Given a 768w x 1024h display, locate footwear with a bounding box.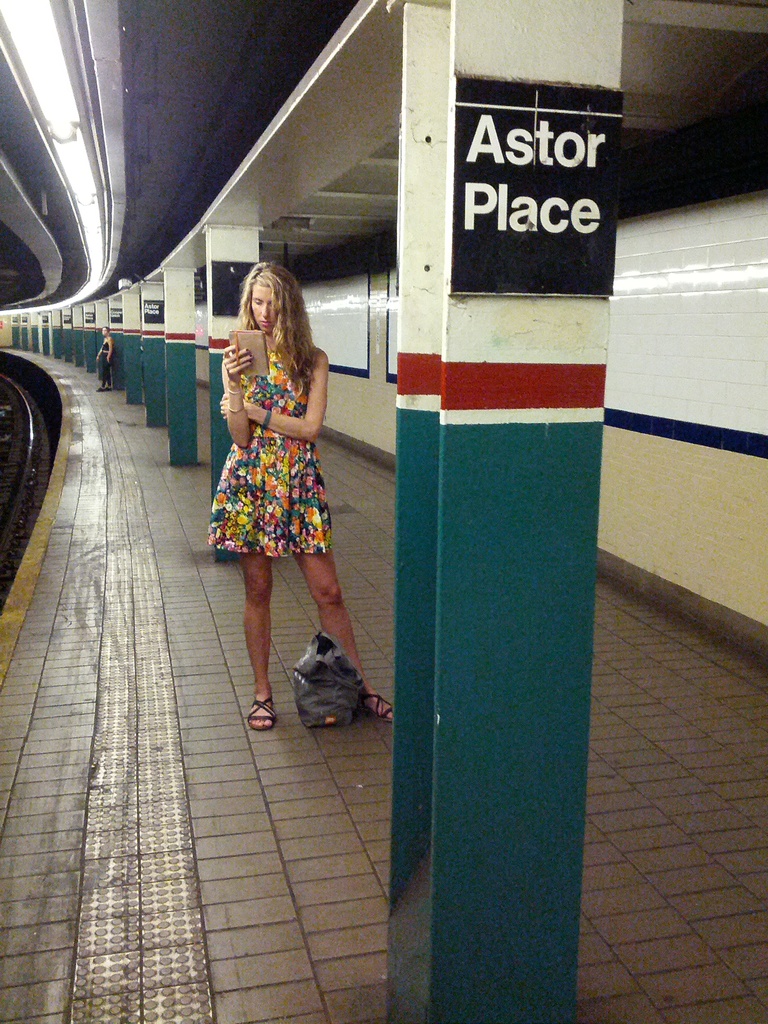
Located: bbox=[360, 691, 392, 722].
